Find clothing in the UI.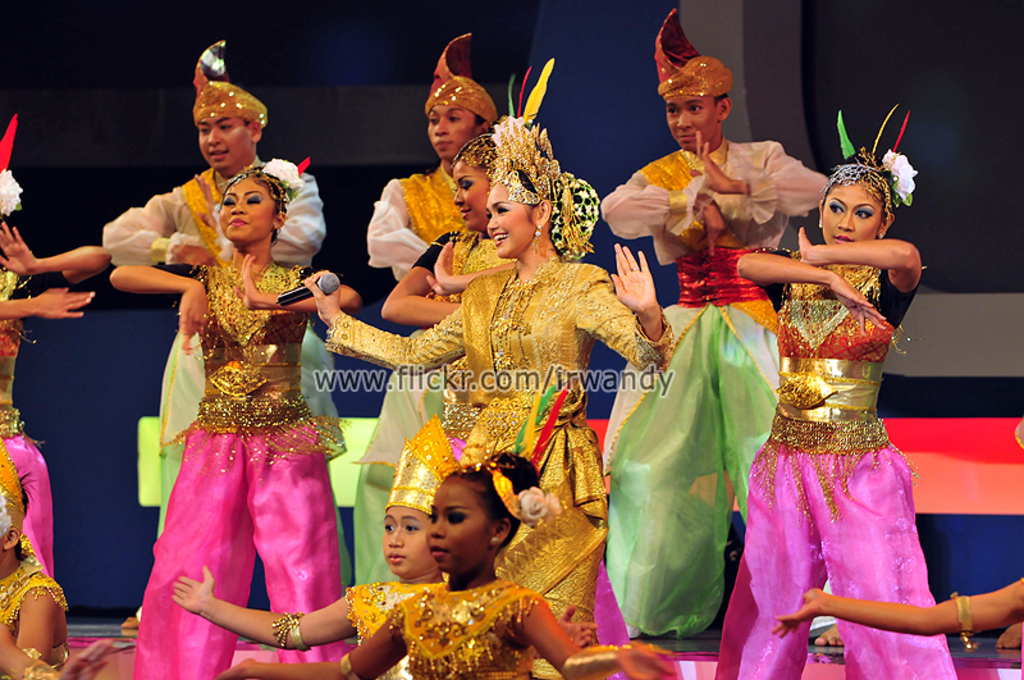
UI element at (x1=351, y1=172, x2=605, y2=584).
